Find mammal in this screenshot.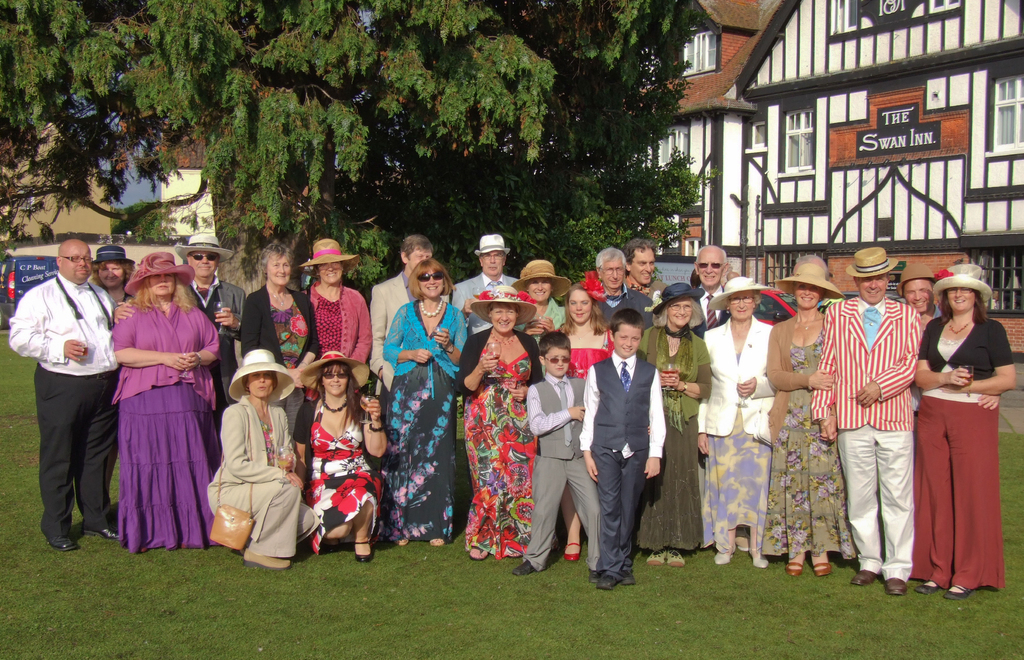
The bounding box for mammal is bbox=(578, 304, 669, 590).
